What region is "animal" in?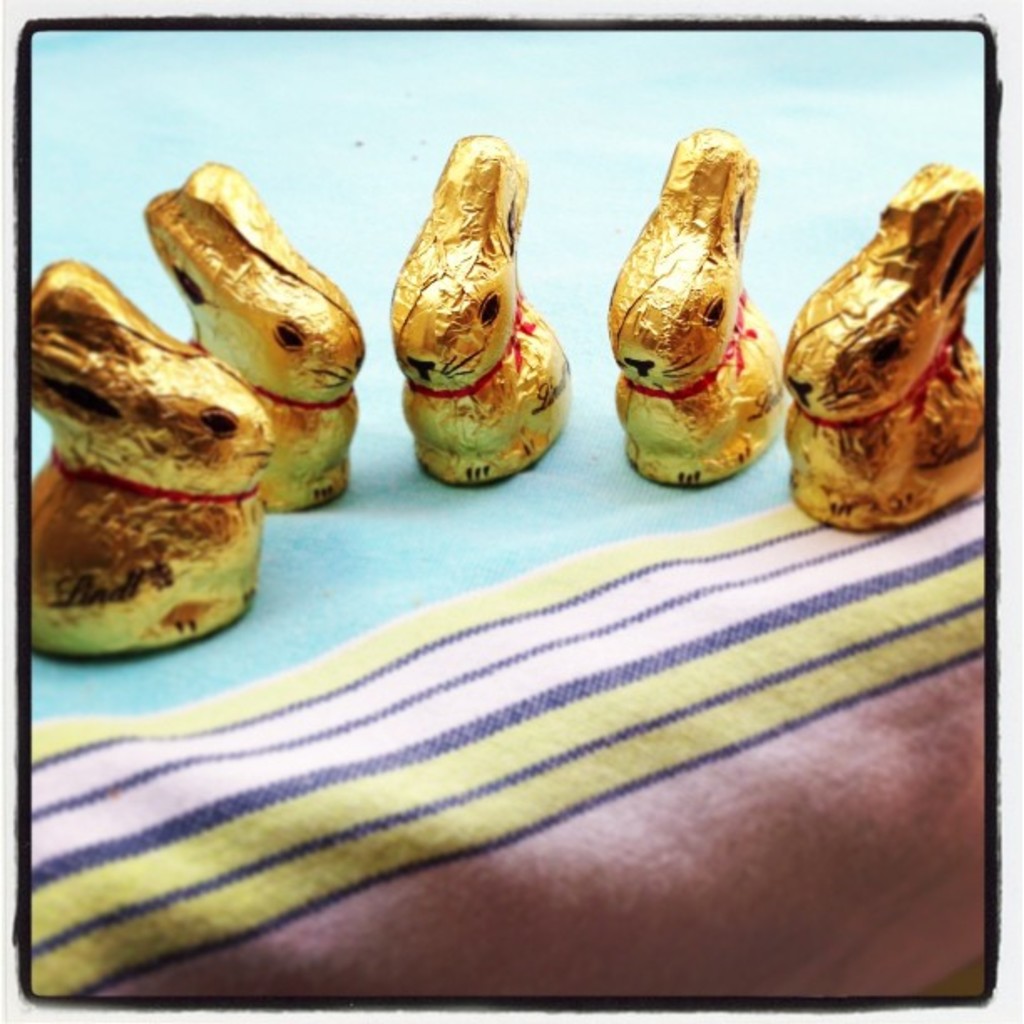
box=[778, 156, 987, 539].
